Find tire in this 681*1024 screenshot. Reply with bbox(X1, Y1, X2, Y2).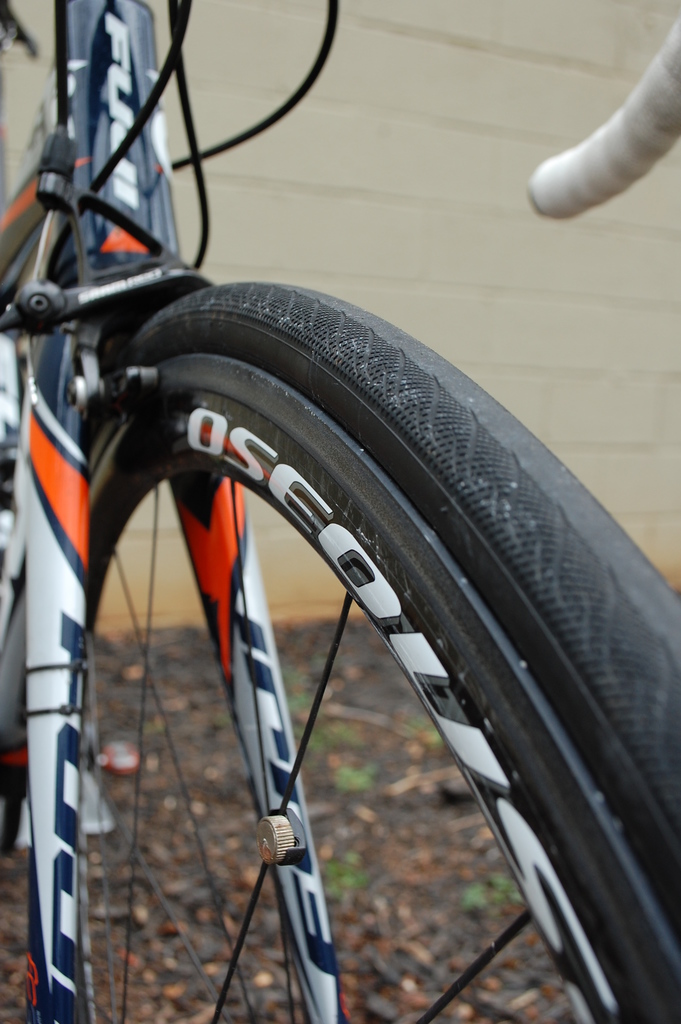
bbox(0, 422, 35, 858).
